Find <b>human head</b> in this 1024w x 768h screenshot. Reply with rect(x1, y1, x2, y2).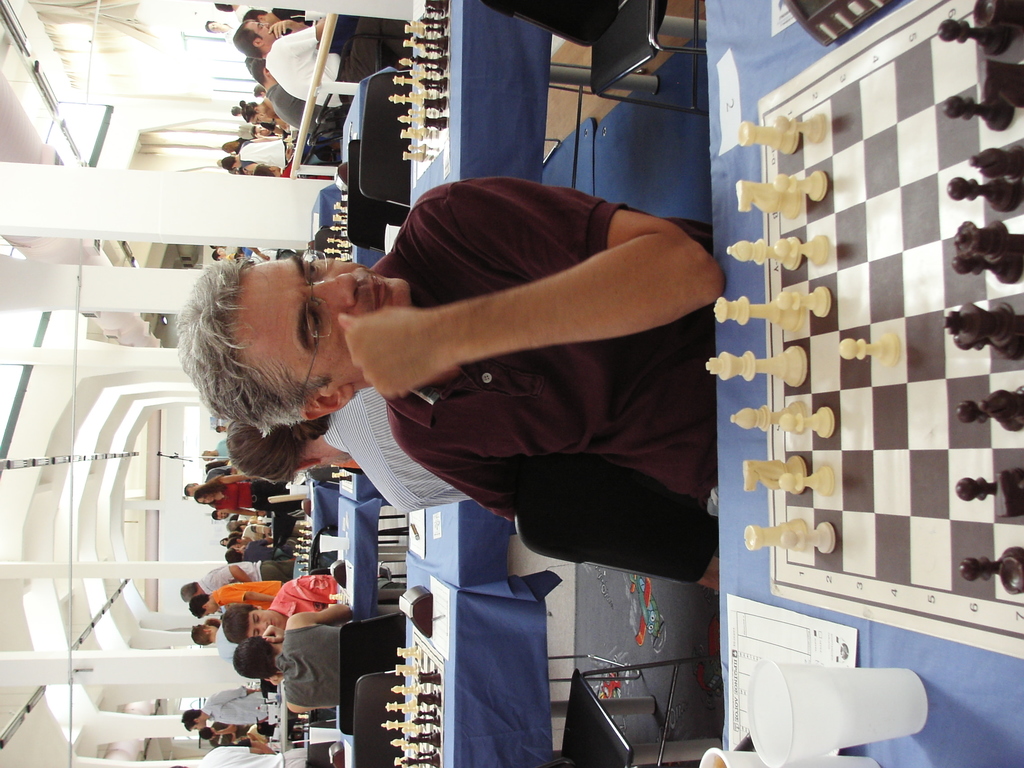
rect(178, 580, 199, 600).
